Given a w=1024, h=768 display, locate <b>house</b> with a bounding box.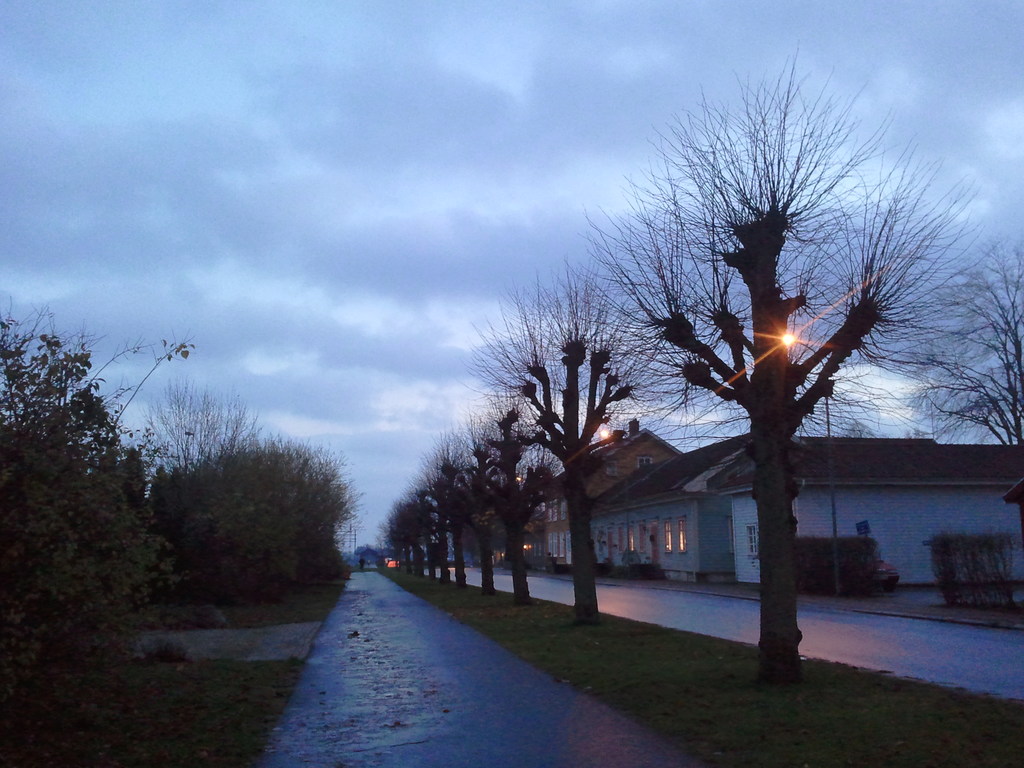
Located: region(513, 408, 691, 582).
